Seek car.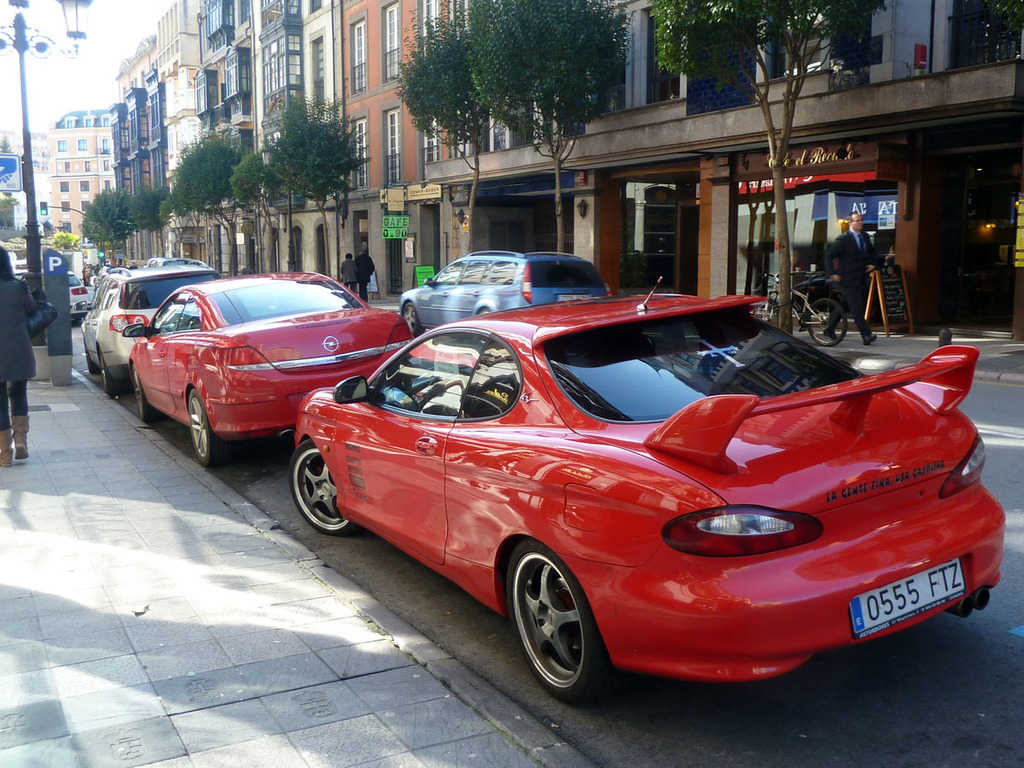
[86, 258, 220, 389].
